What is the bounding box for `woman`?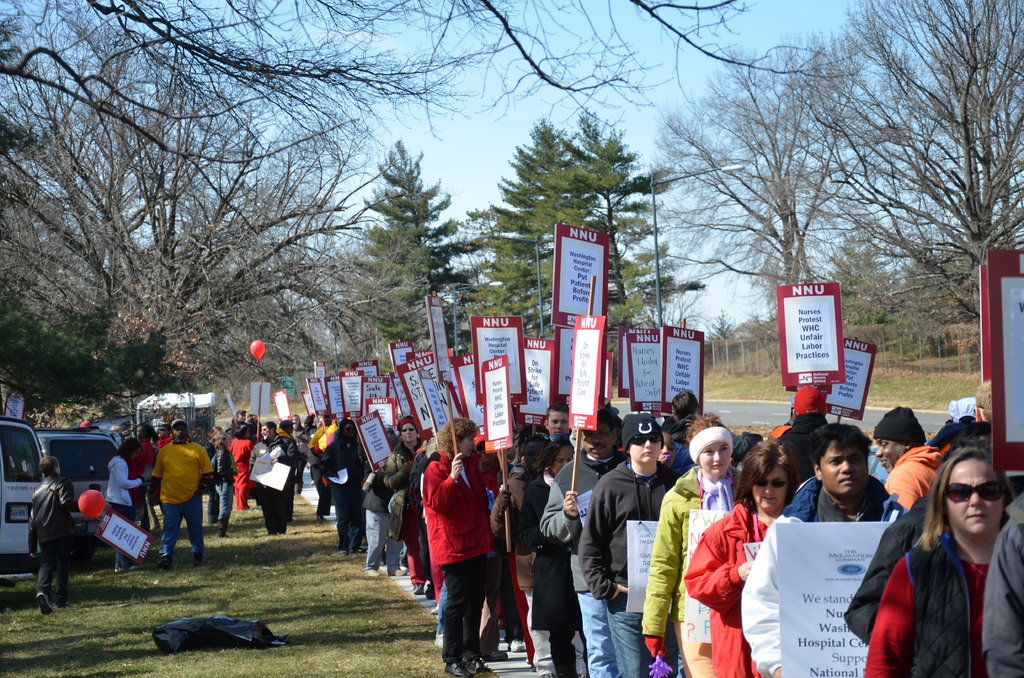
x1=103, y1=439, x2=150, y2=577.
